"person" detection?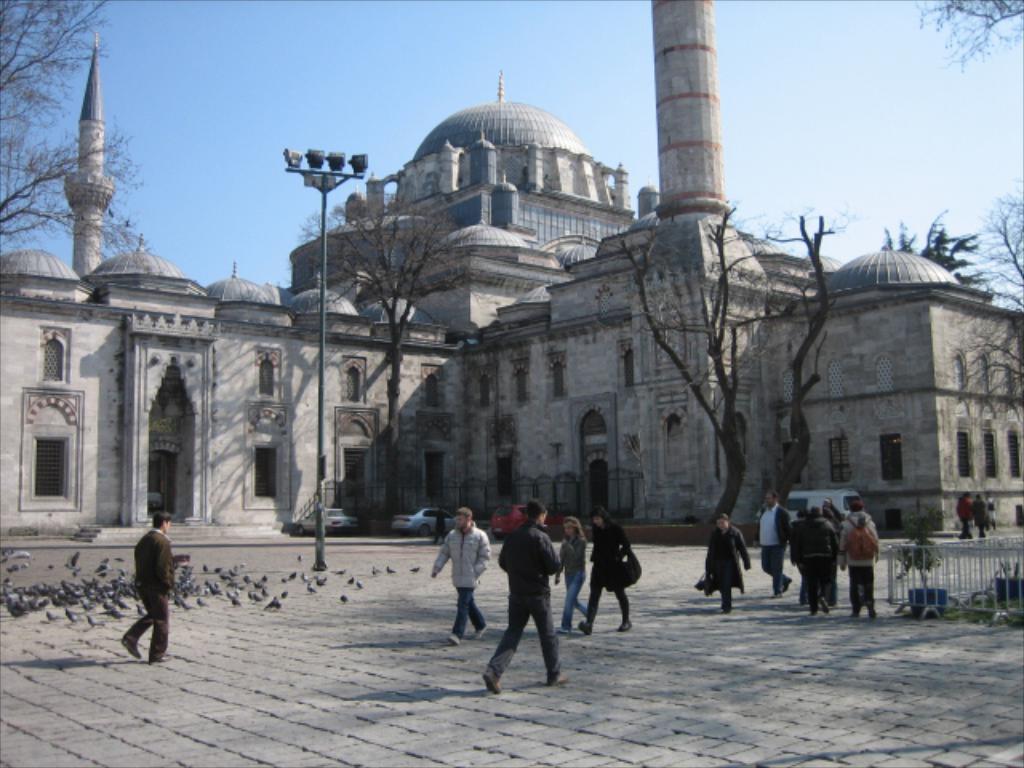
[704, 514, 750, 614]
